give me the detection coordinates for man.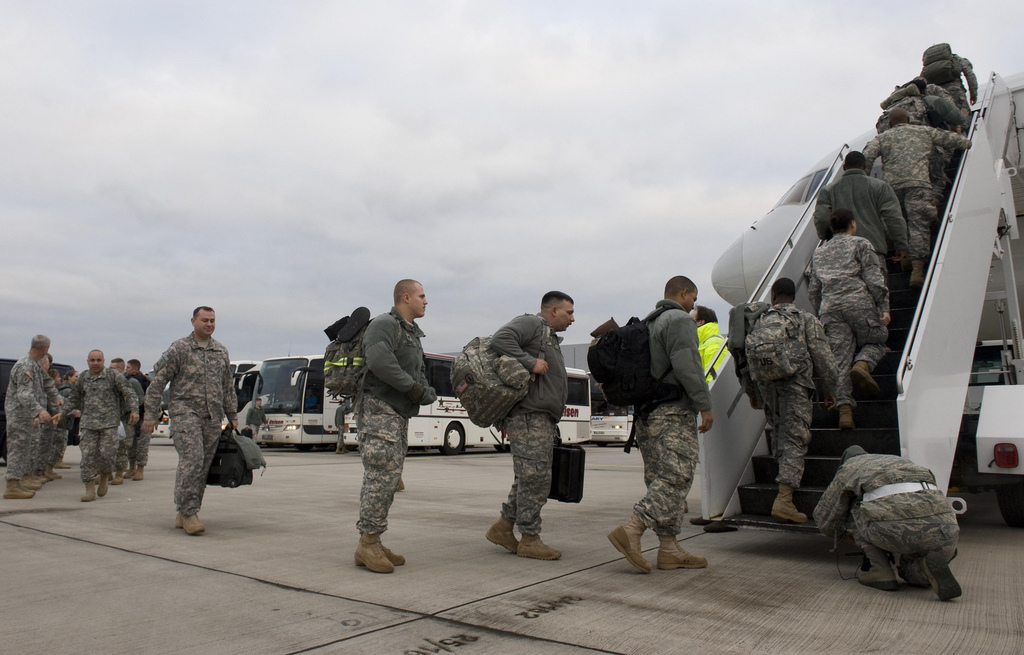
<box>913,40,977,112</box>.
